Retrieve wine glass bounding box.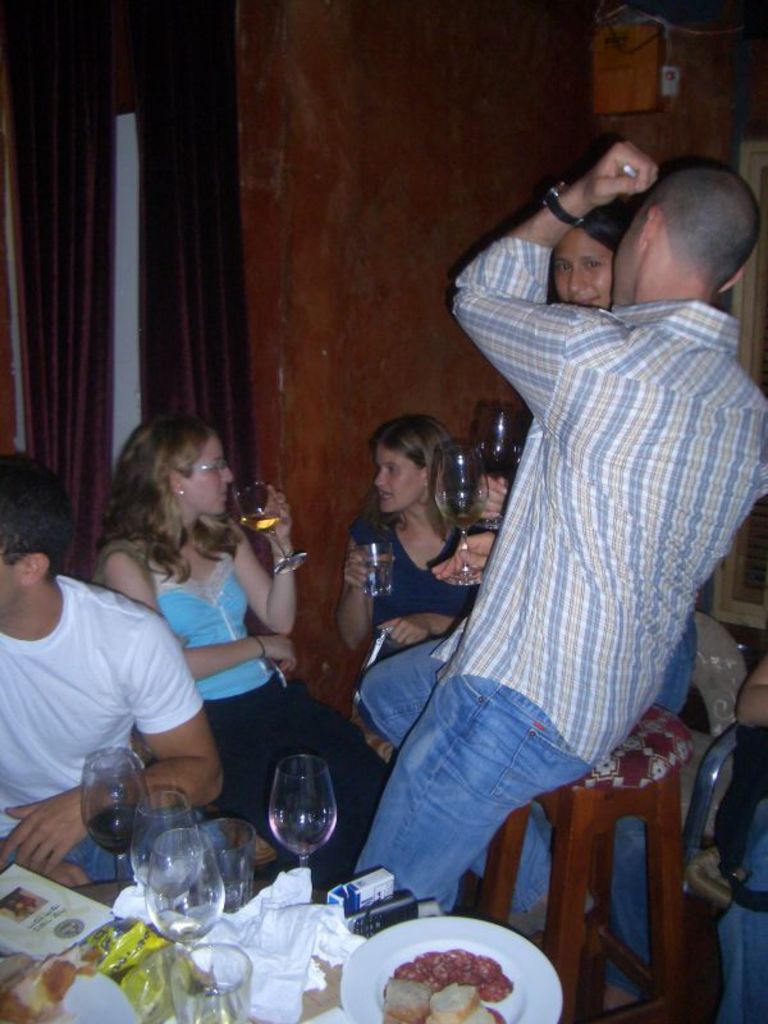
Bounding box: region(81, 751, 152, 873).
